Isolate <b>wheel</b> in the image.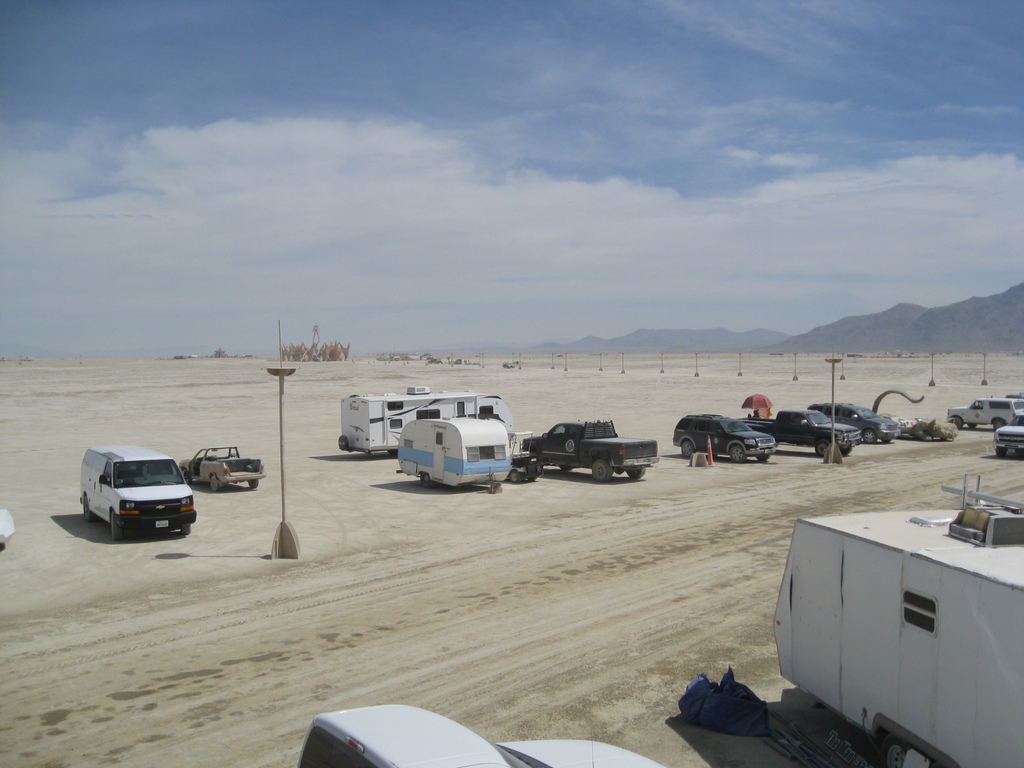
Isolated region: <bbox>681, 439, 694, 456</bbox>.
